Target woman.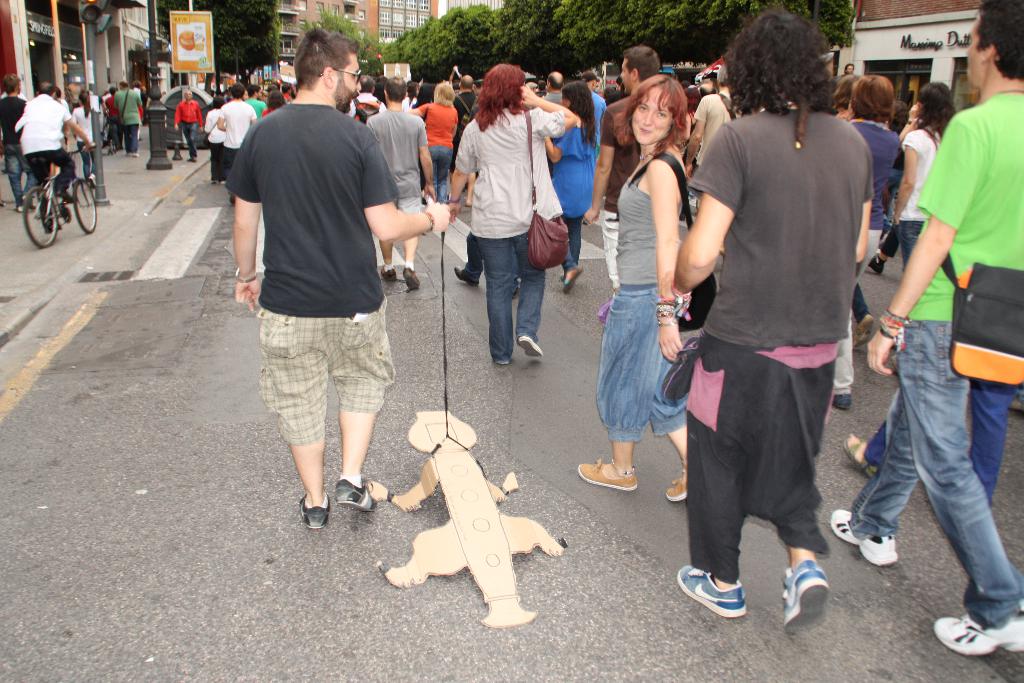
Target region: <bbox>541, 85, 596, 284</bbox>.
